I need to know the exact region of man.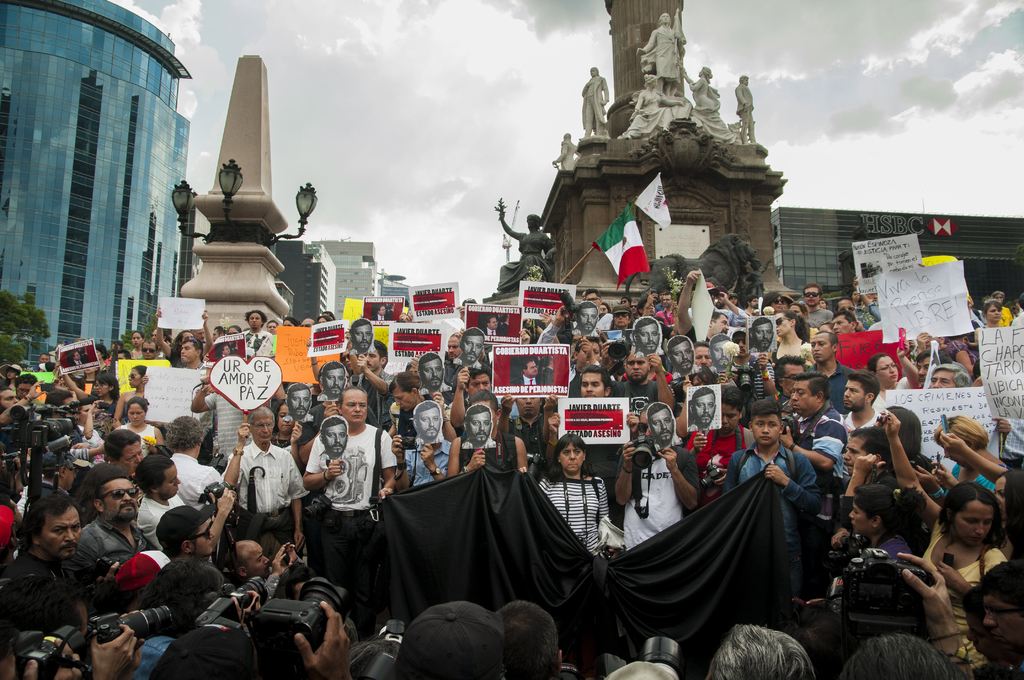
Region: <box>153,508,216,560</box>.
